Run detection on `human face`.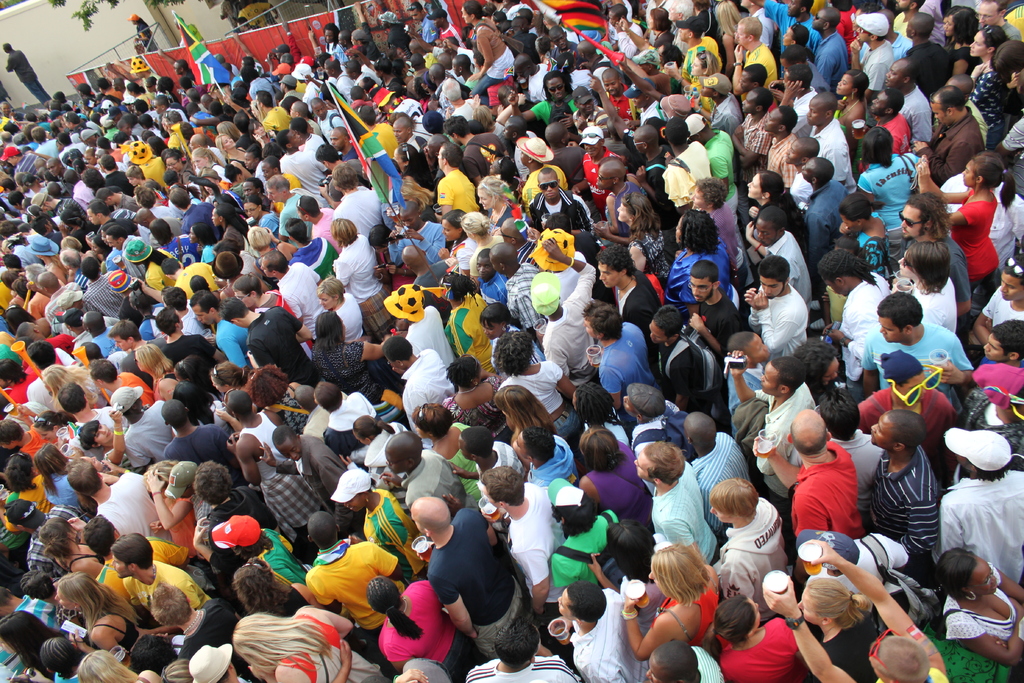
Result: rect(834, 75, 855, 97).
